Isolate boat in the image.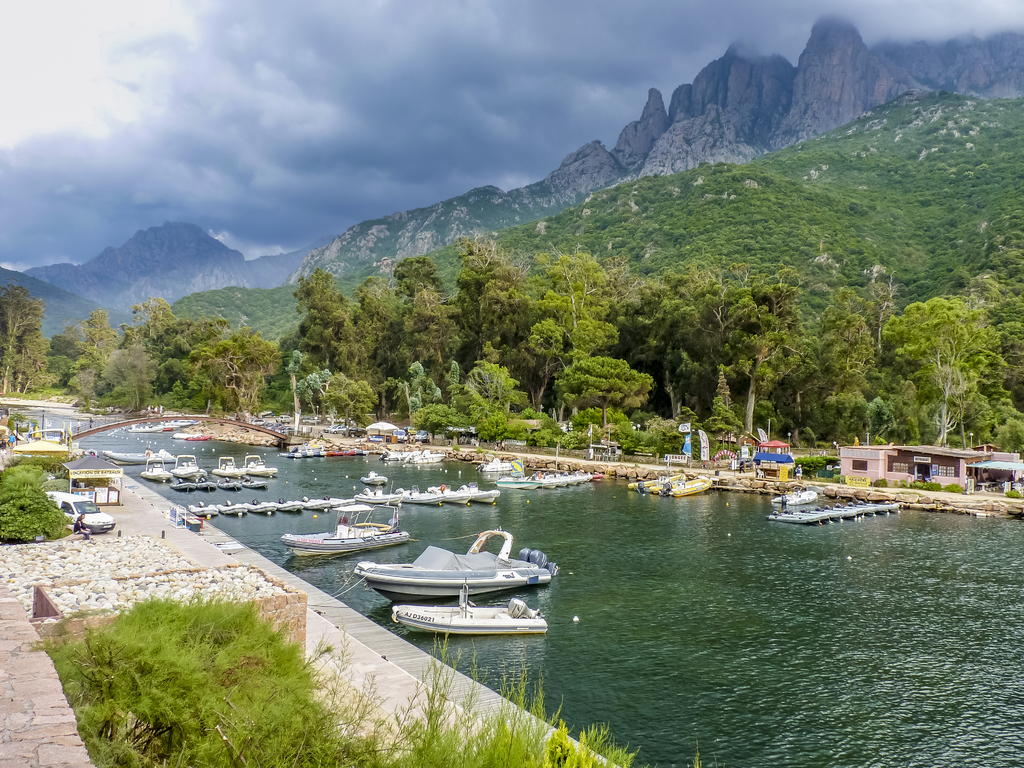
Isolated region: detection(218, 481, 244, 490).
